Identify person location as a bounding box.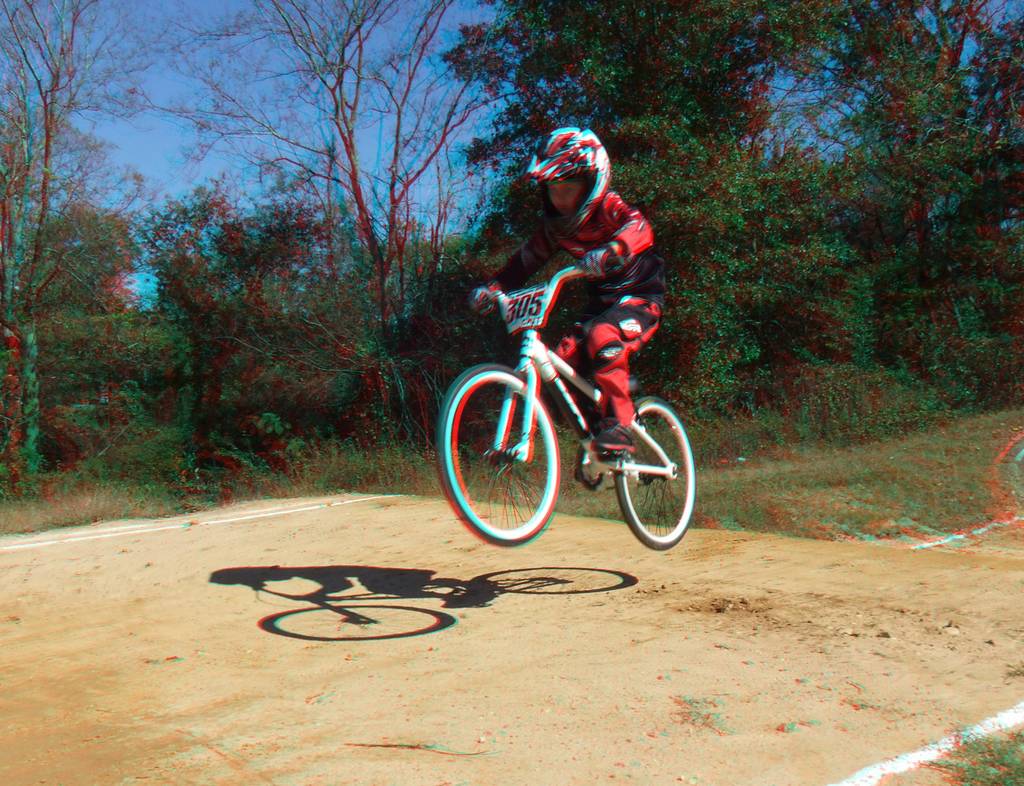
(left=455, top=161, right=673, bottom=528).
